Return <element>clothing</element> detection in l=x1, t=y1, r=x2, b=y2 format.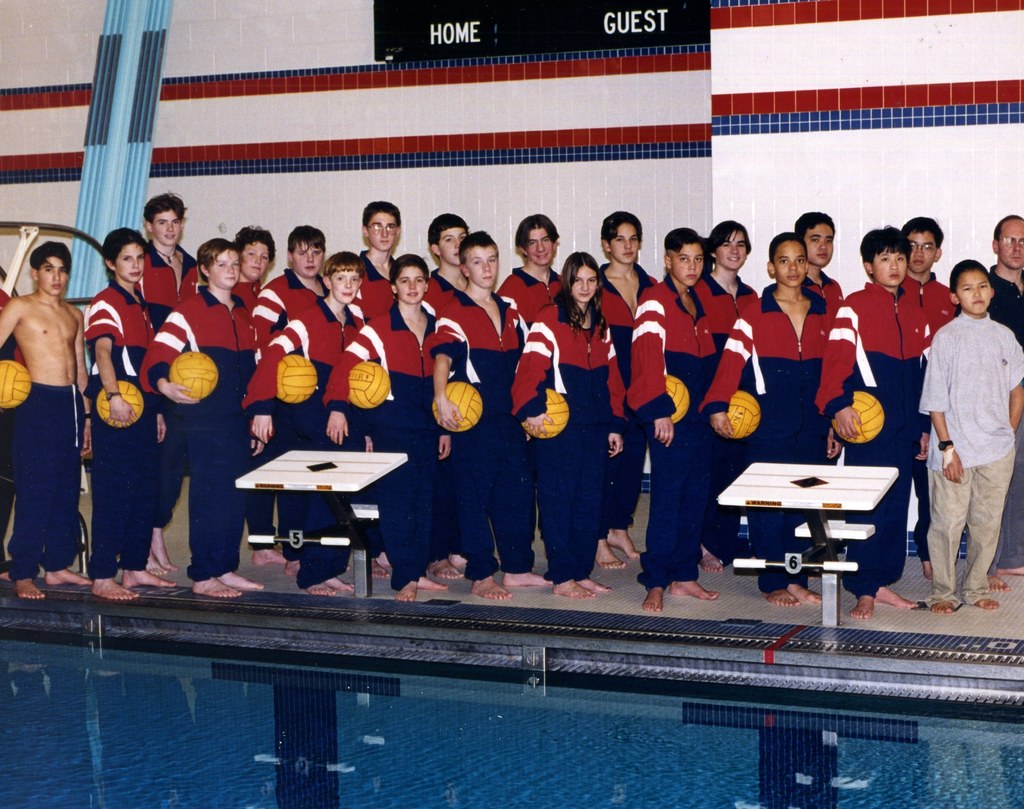
l=234, t=301, r=362, b=573.
